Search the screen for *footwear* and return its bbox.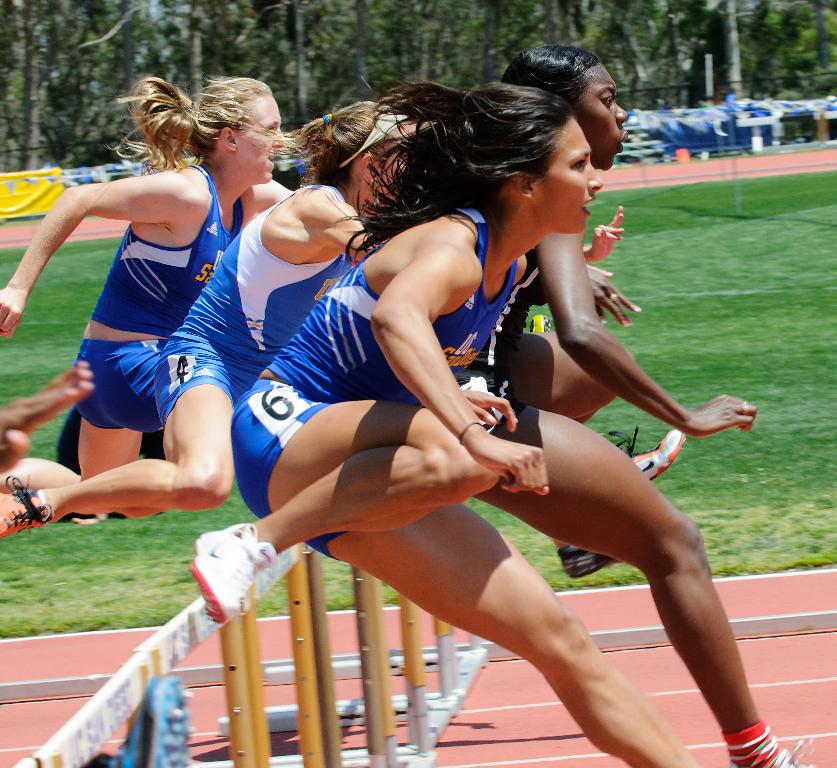
Found: 623/416/683/492.
